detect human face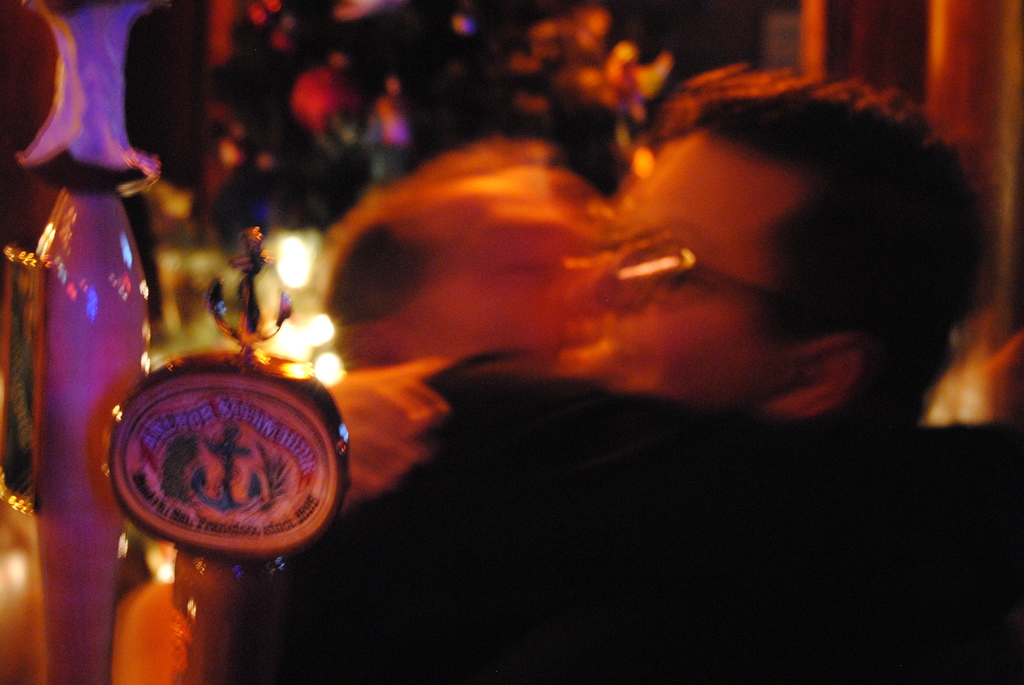
(564, 133, 769, 407)
